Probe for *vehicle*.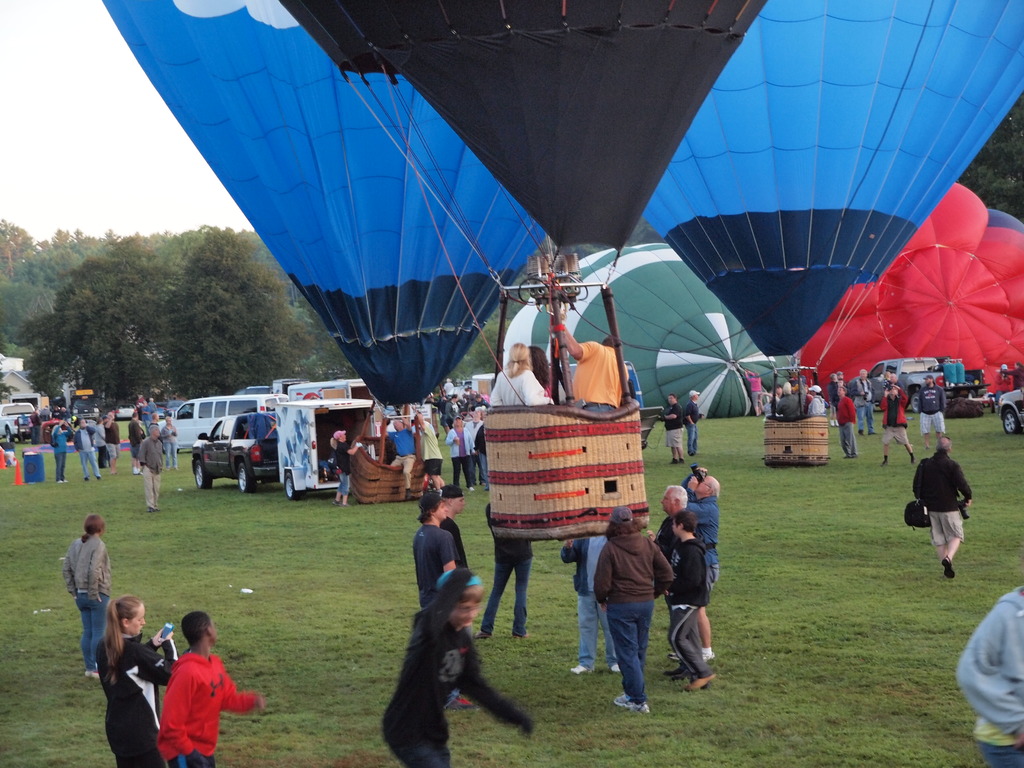
Probe result: (left=0, top=401, right=34, bottom=438).
